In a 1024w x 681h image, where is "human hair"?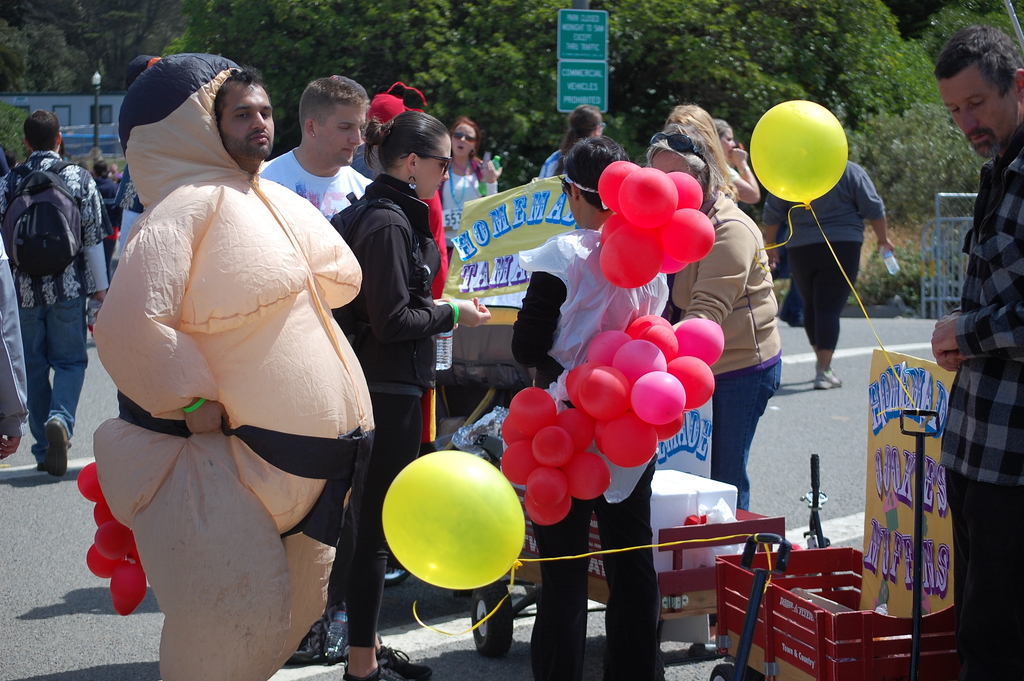
pyautogui.locateOnScreen(556, 101, 604, 158).
